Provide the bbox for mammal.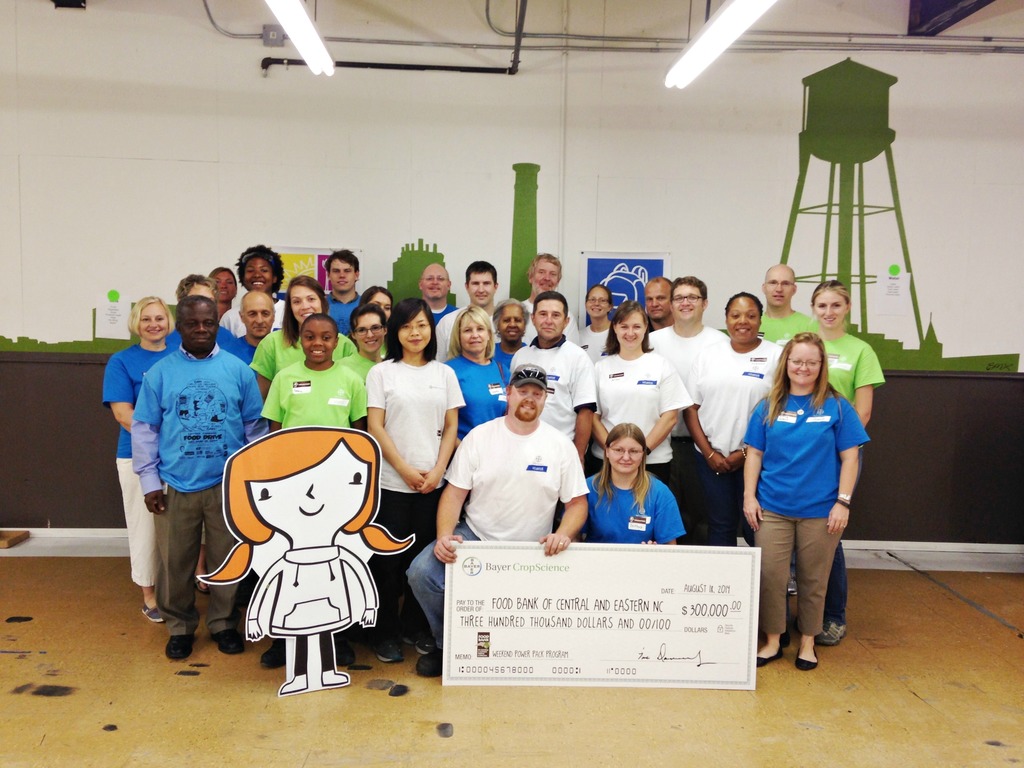
(left=202, top=265, right=242, bottom=324).
